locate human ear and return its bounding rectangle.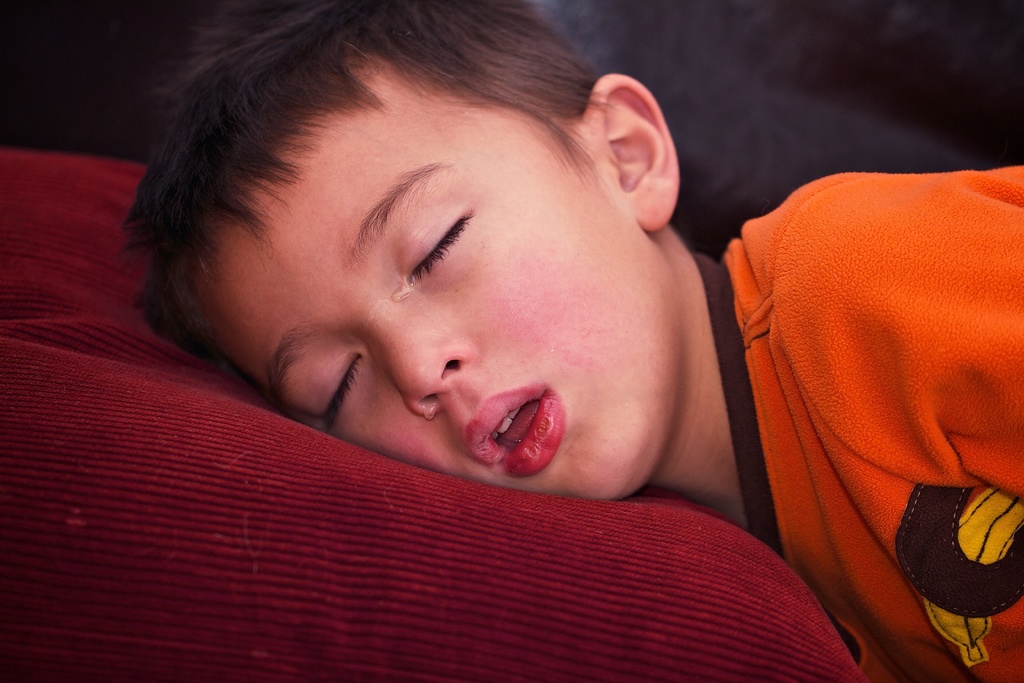
587,74,684,231.
